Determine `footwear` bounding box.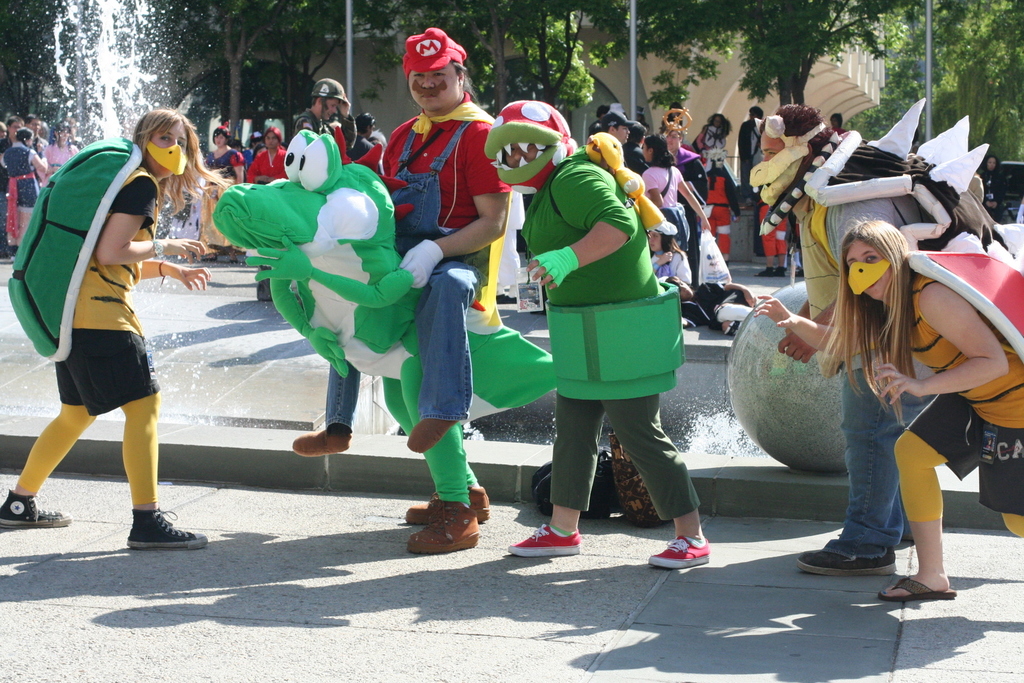
Determined: (758,268,774,276).
